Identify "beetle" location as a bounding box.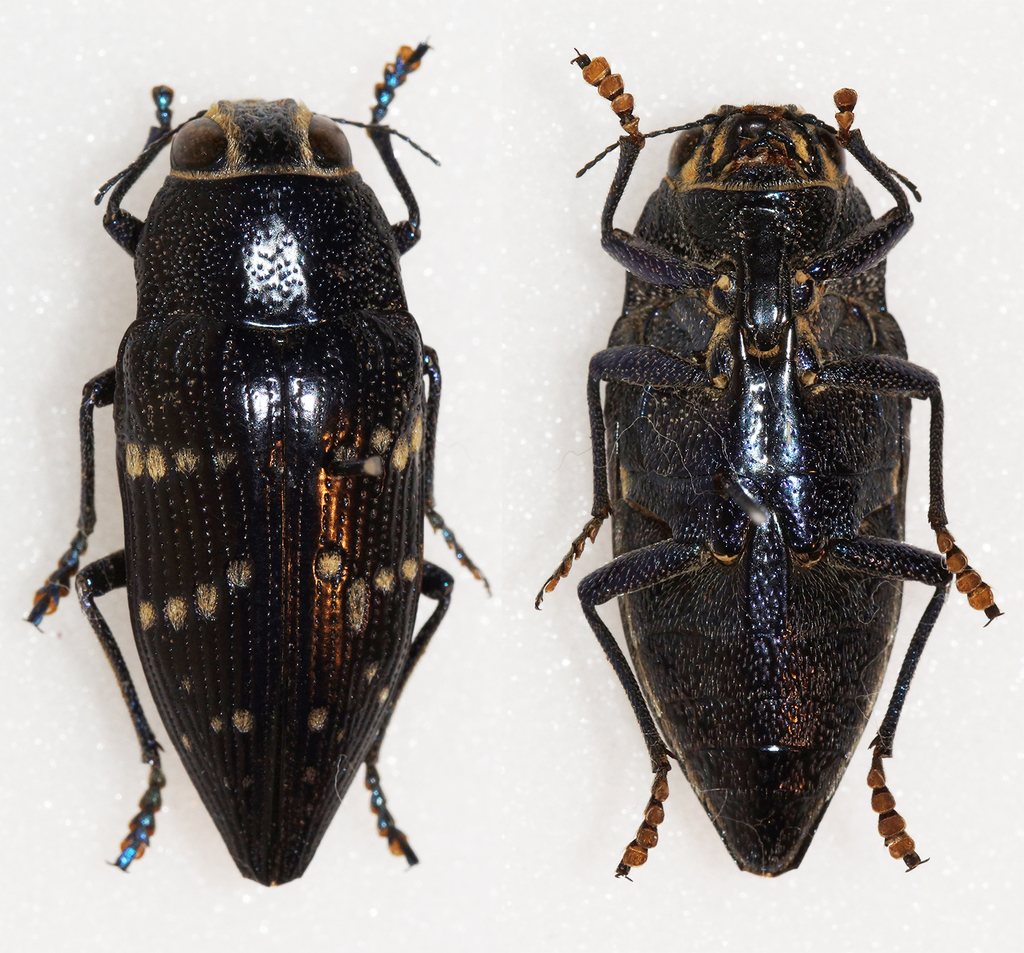
15 35 490 941.
